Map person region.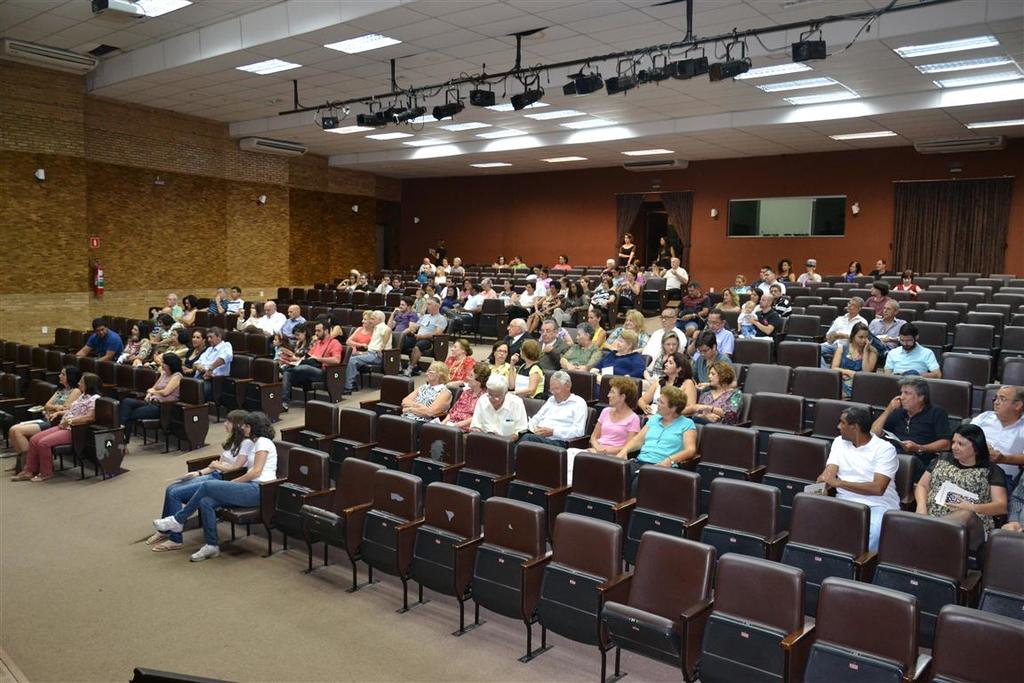
Mapped to select_region(896, 269, 923, 295).
